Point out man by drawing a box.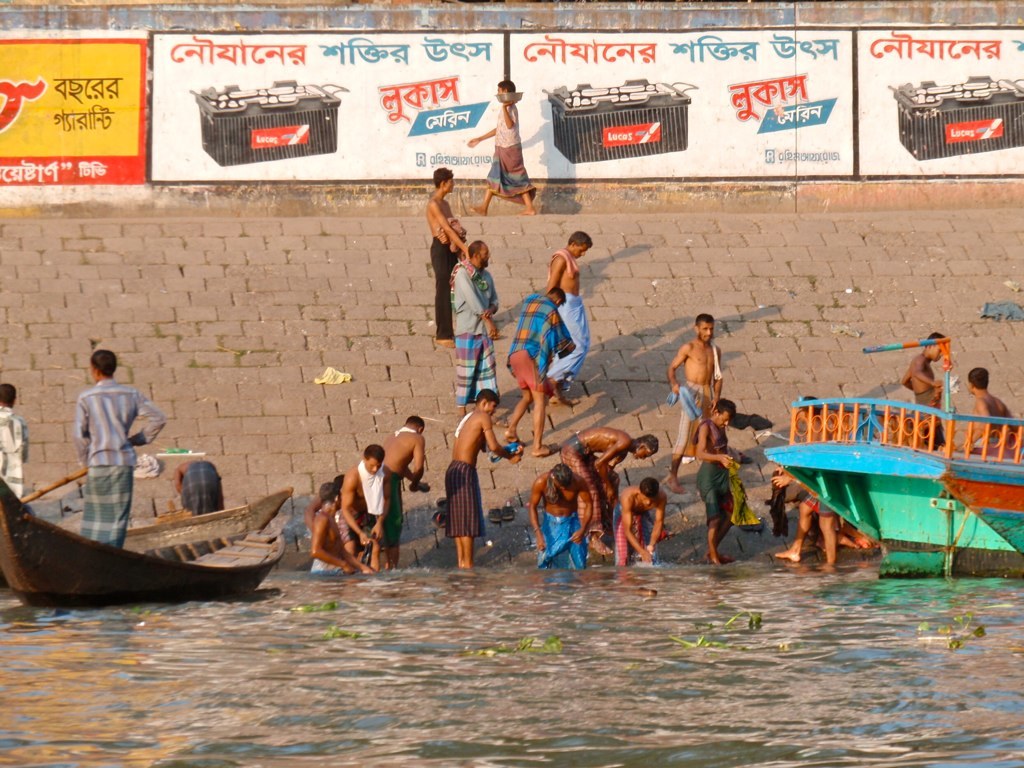
[left=610, top=478, right=667, bottom=567].
